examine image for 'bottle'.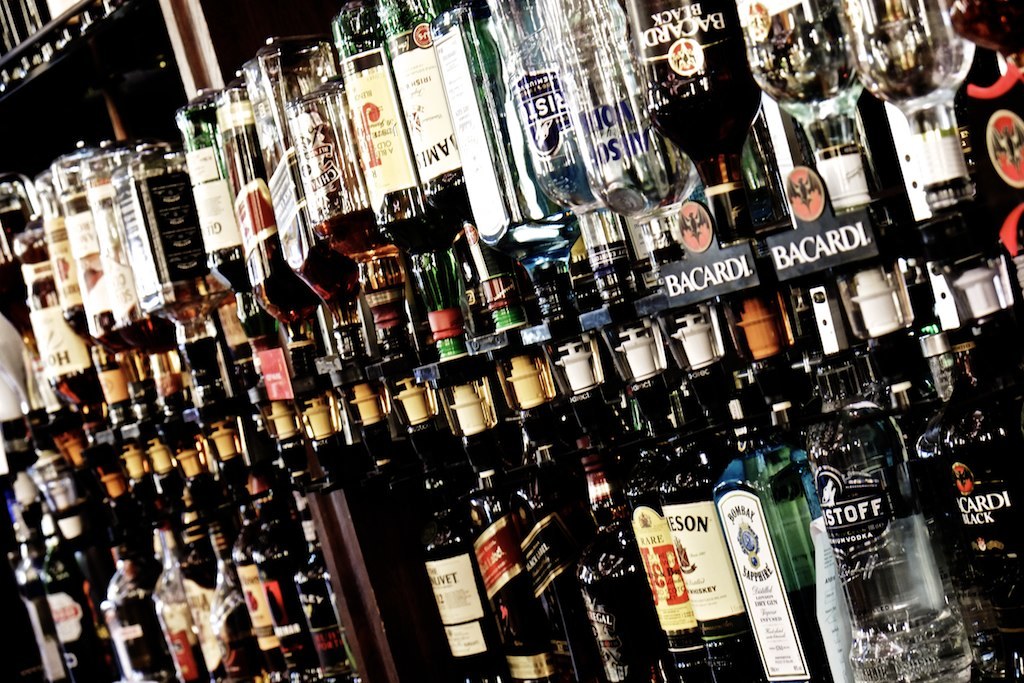
Examination result: region(651, 374, 744, 682).
